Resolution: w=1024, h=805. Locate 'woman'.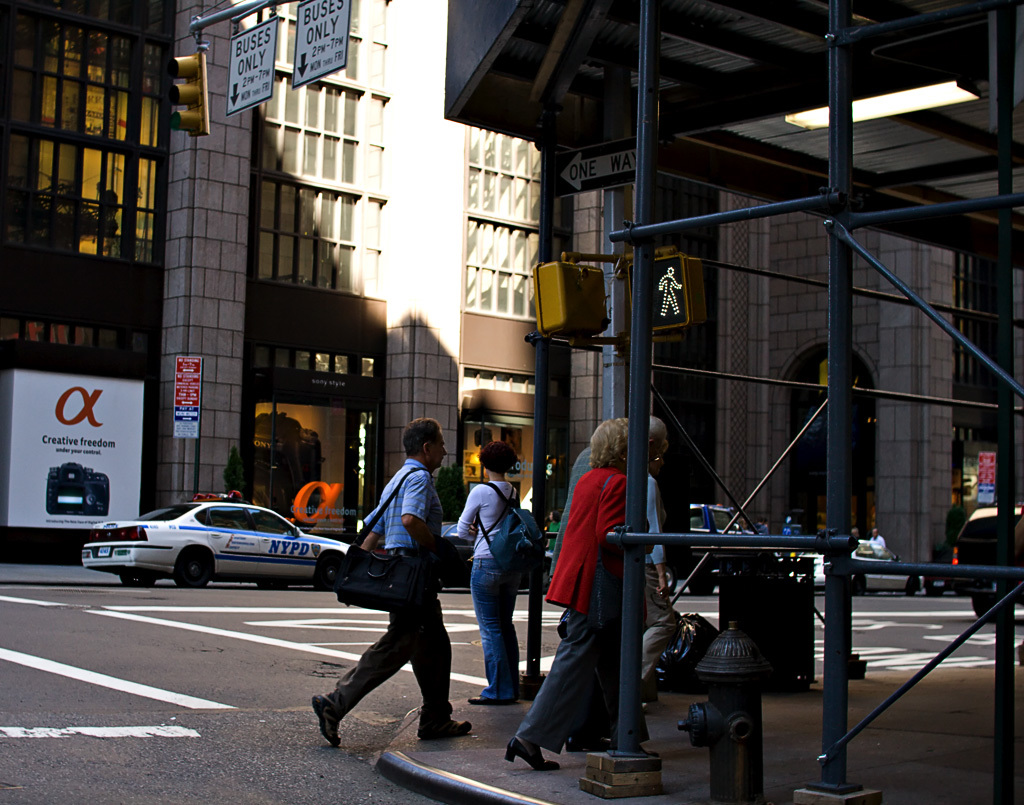
(455,440,522,707).
